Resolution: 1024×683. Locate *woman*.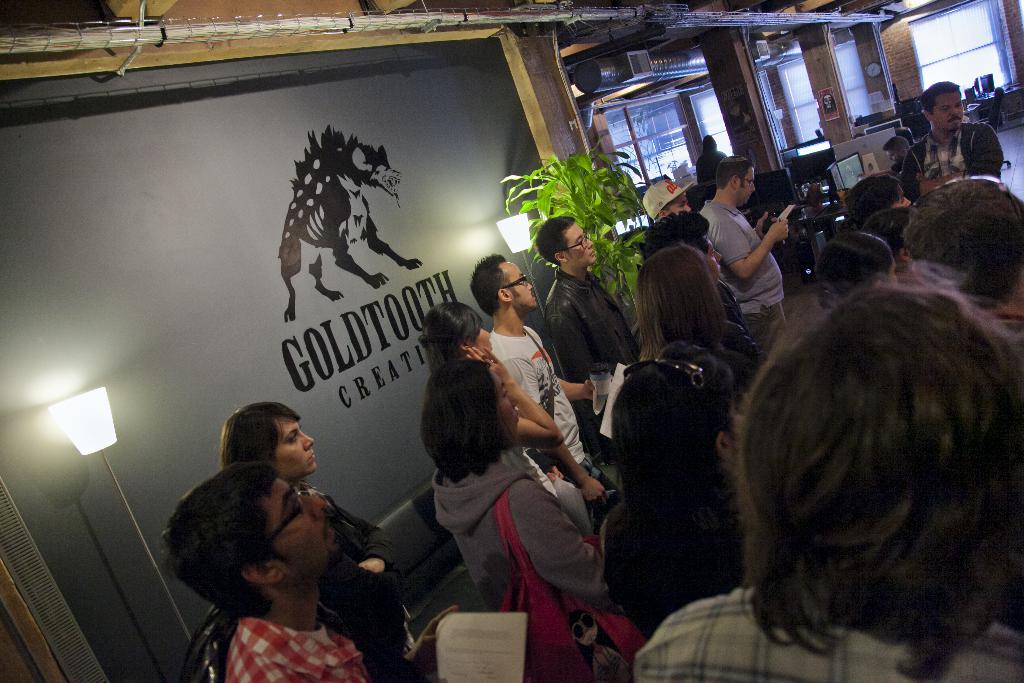
417:304:566:493.
